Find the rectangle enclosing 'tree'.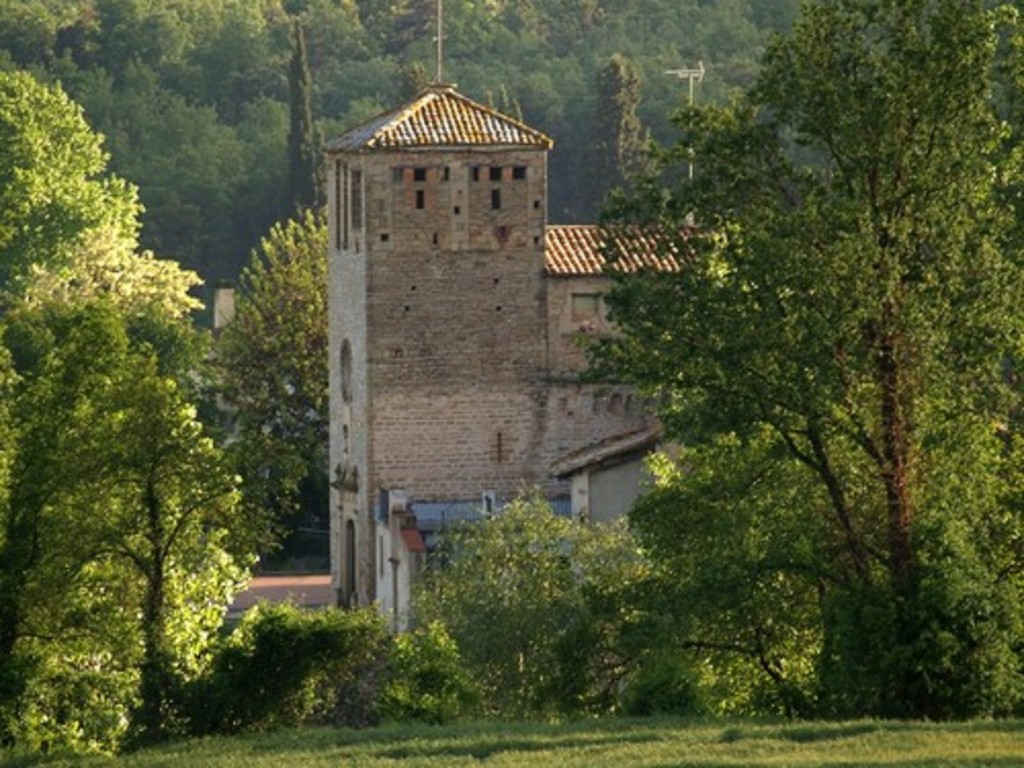
box(580, 0, 1022, 707).
